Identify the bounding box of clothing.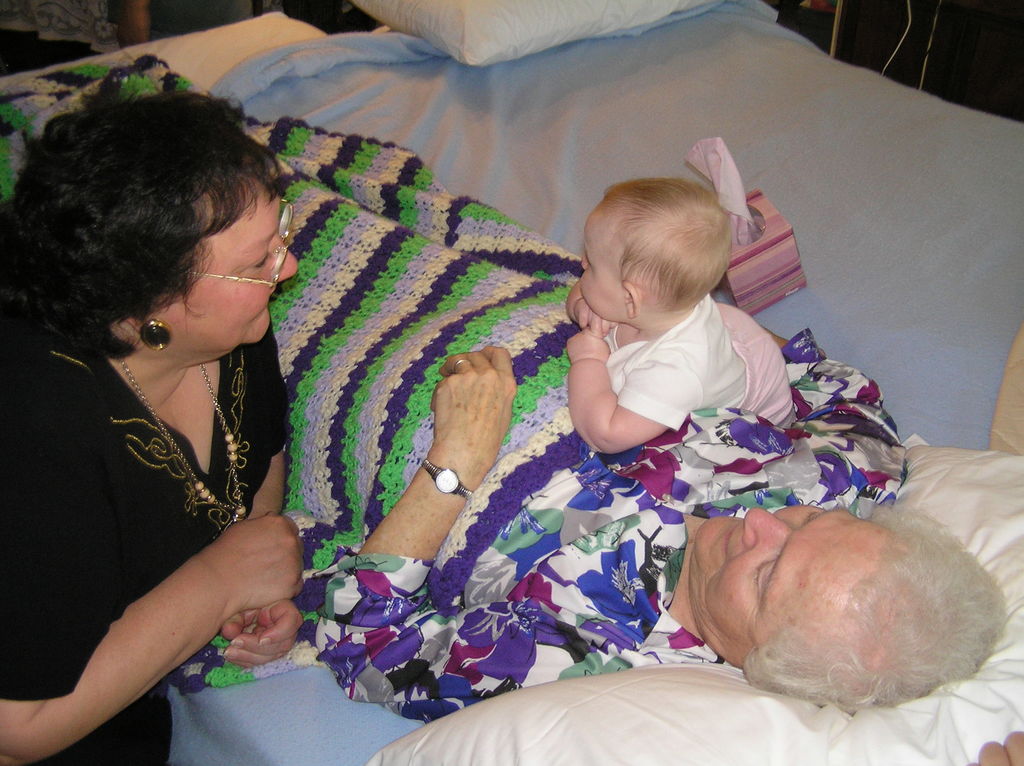
rect(0, 340, 288, 760).
